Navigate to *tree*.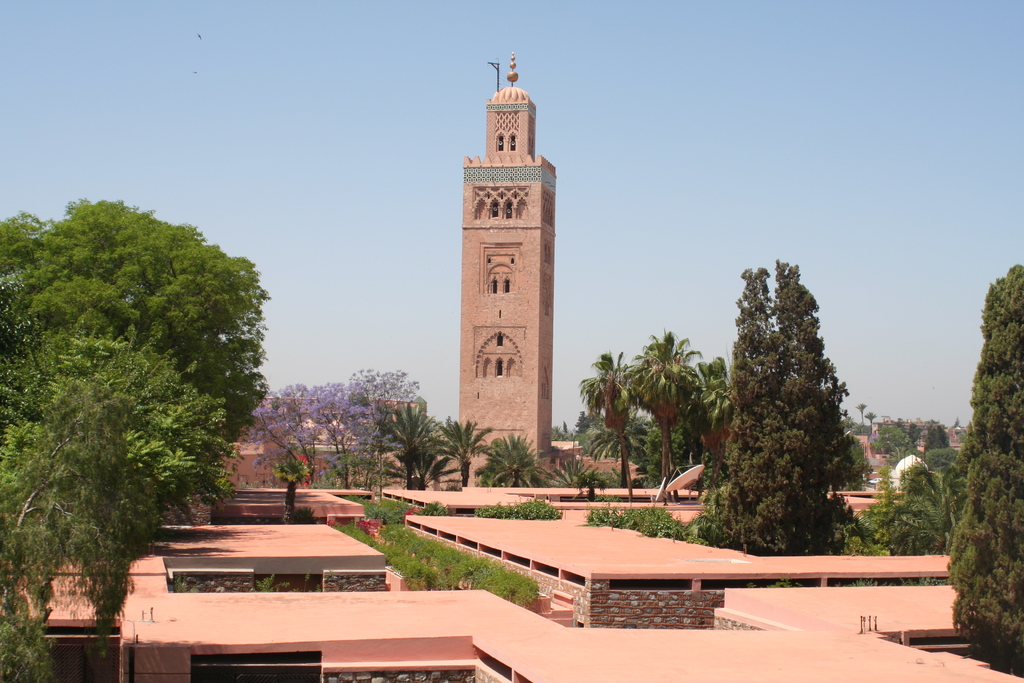
Navigation target: {"left": 241, "top": 400, "right": 320, "bottom": 484}.
